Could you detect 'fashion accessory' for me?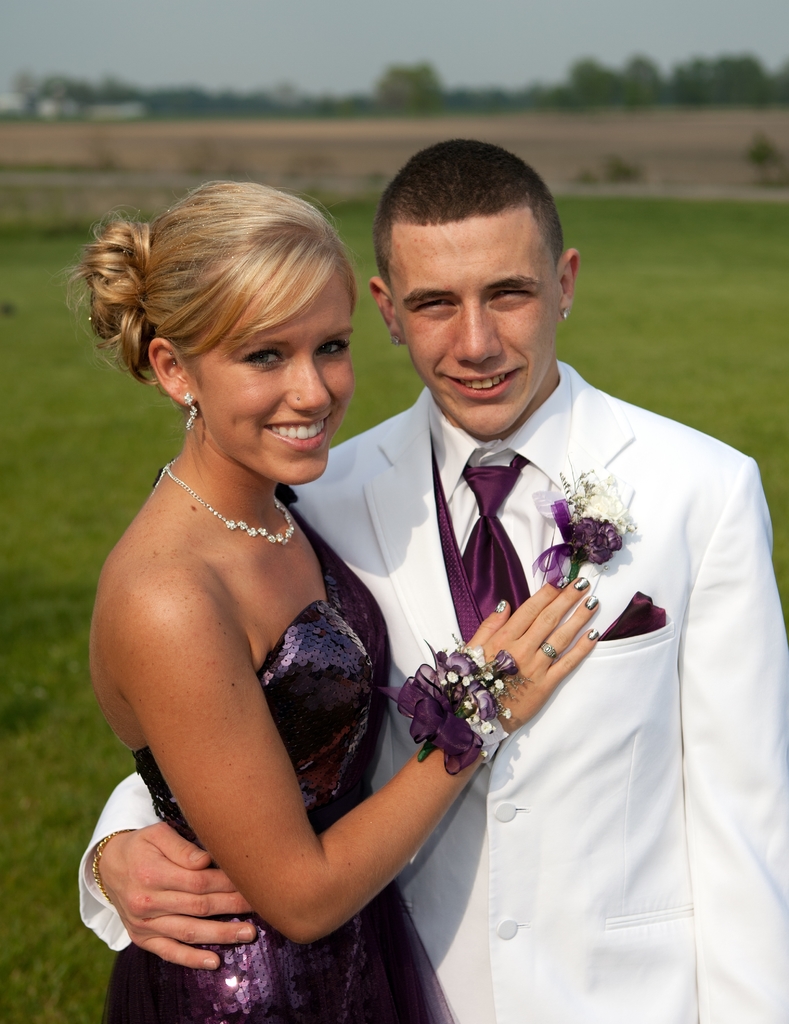
Detection result: bbox(180, 398, 201, 426).
